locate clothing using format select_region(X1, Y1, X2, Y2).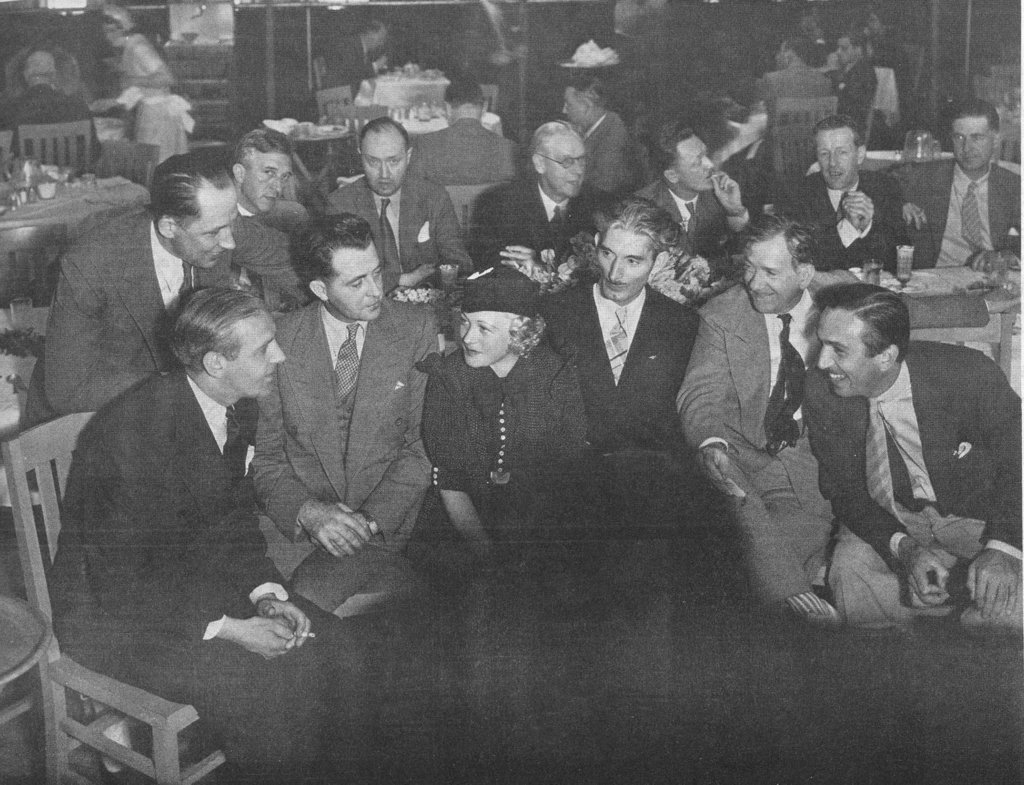
select_region(246, 305, 438, 608).
